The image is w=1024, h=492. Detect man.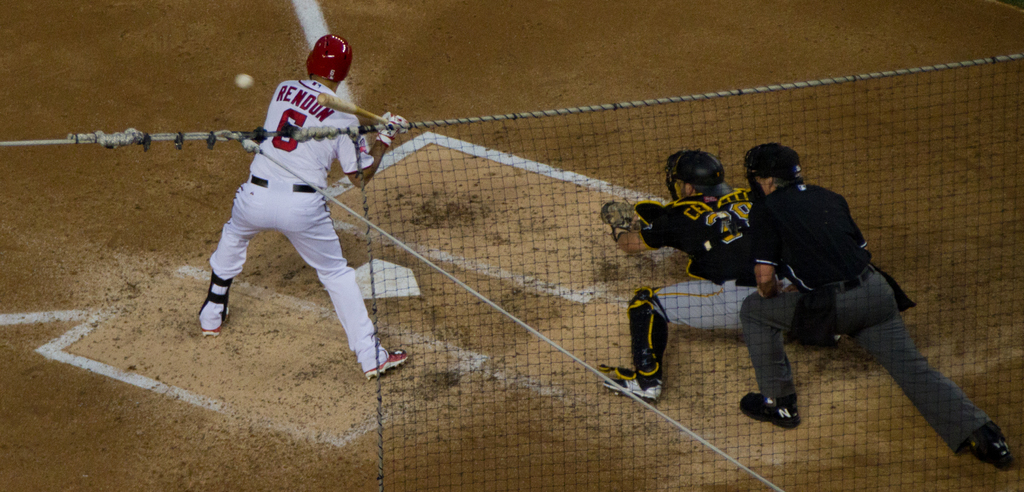
Detection: [x1=720, y1=144, x2=982, y2=447].
